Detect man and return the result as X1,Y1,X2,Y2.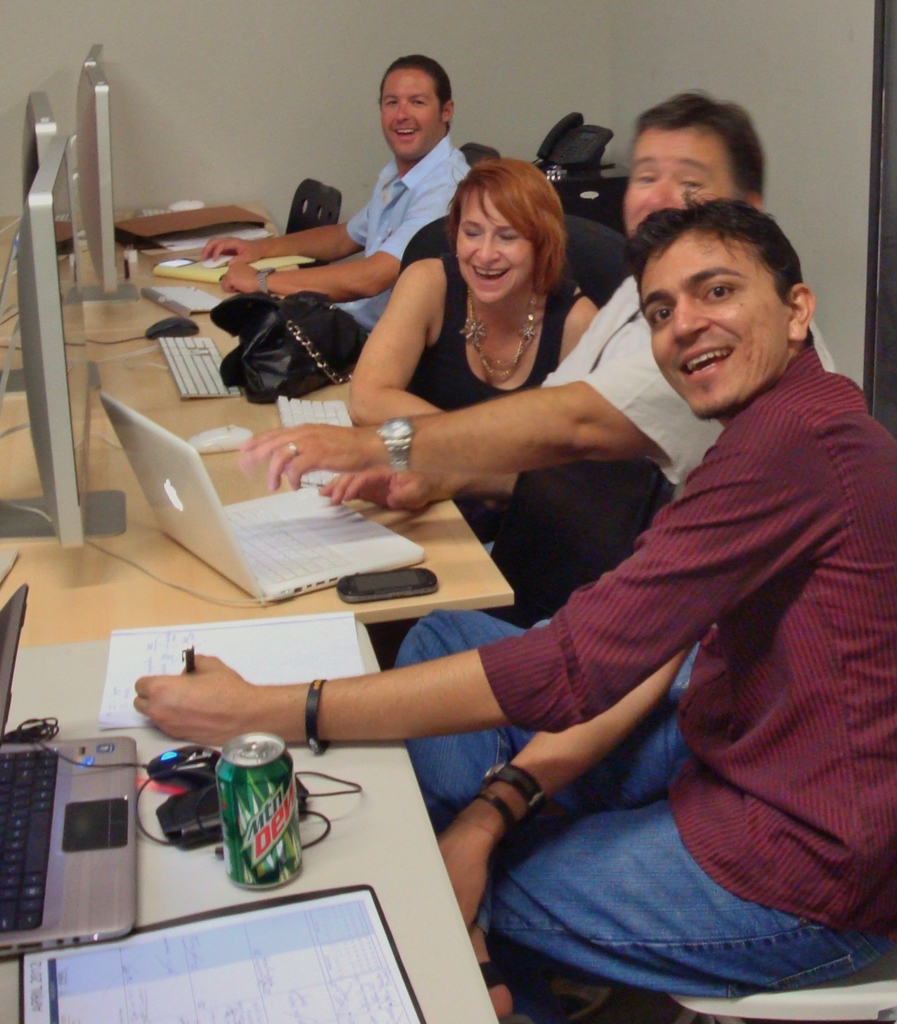
199,49,476,330.
